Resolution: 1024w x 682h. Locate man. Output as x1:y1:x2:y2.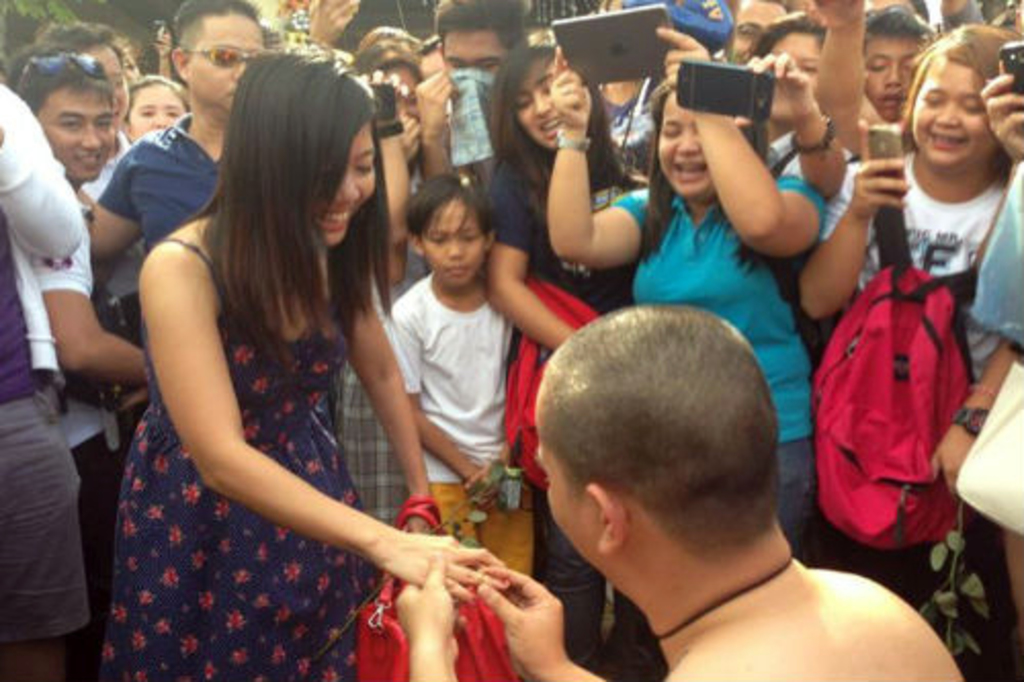
385:301:971:680.
